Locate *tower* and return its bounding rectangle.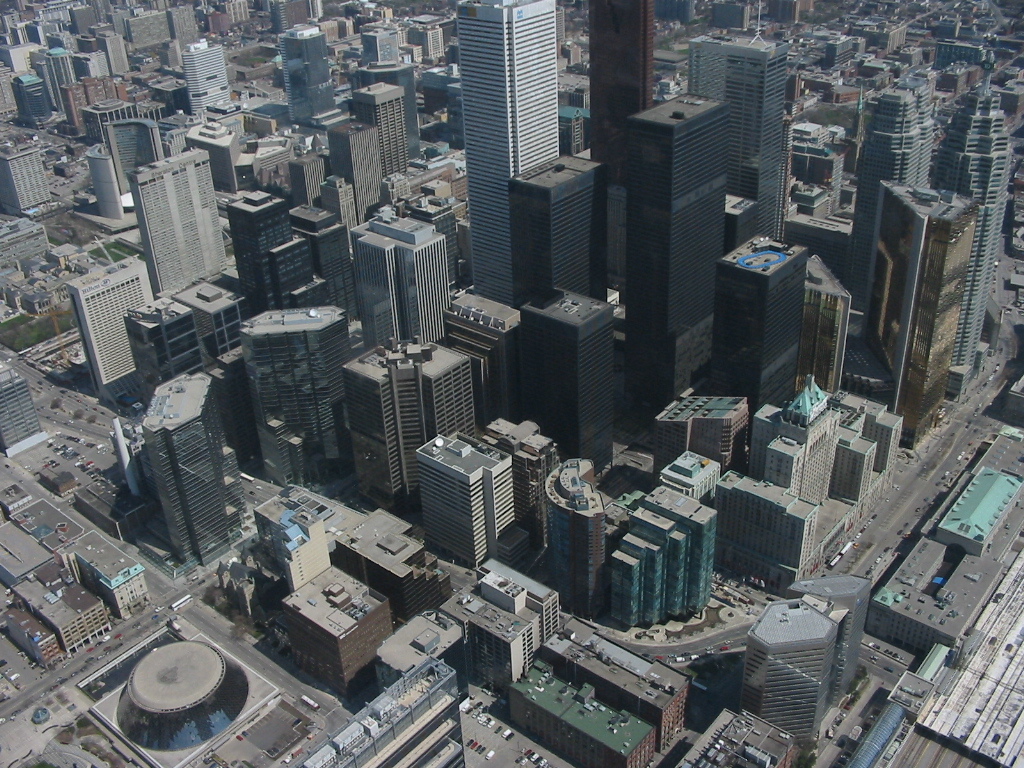
bbox=[540, 456, 601, 611].
